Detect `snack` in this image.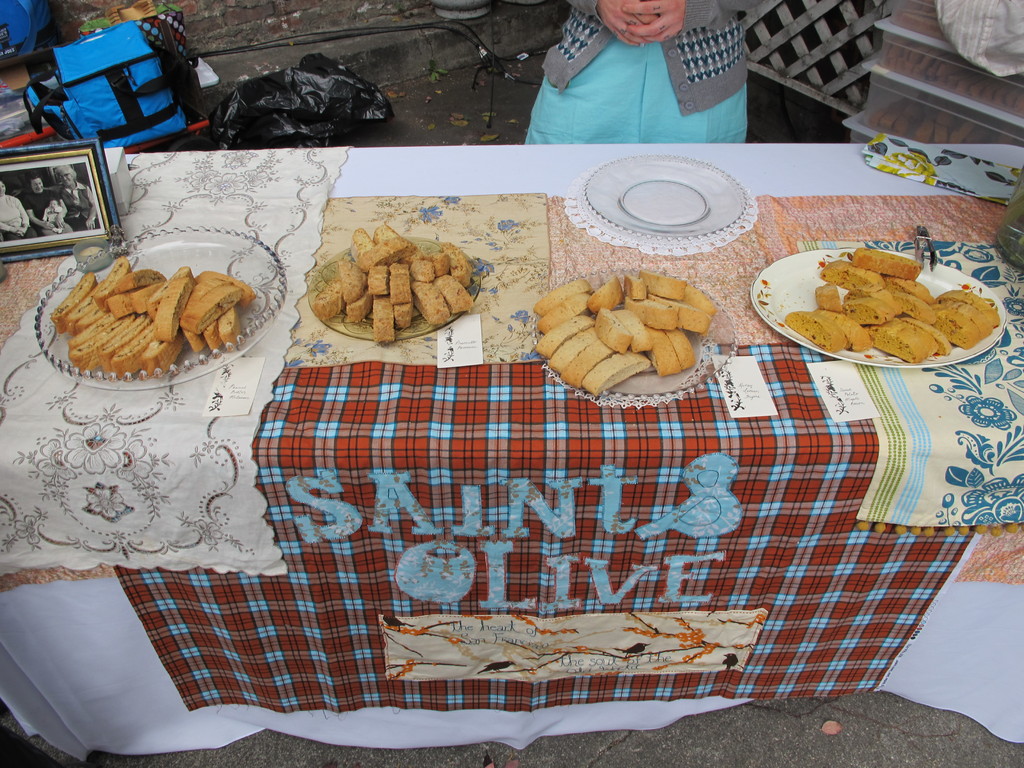
Detection: detection(778, 242, 998, 362).
